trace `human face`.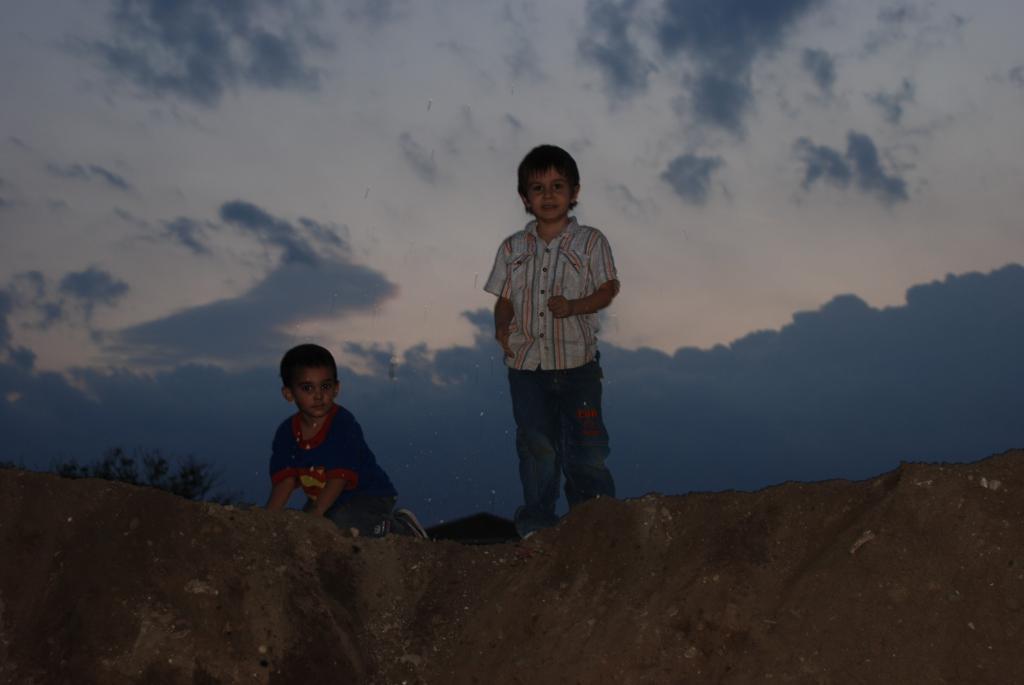
Traced to select_region(523, 171, 575, 219).
